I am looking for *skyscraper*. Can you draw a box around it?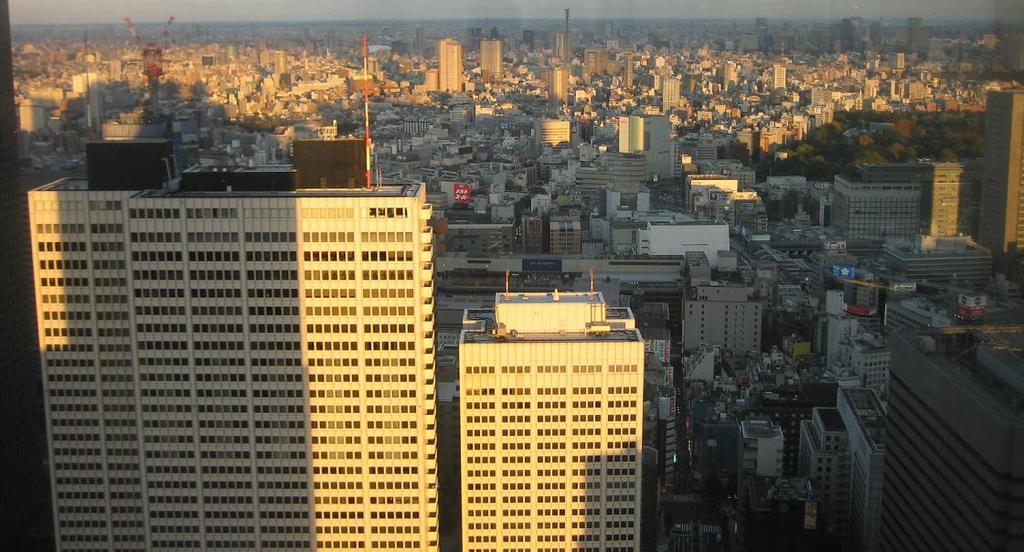
Sure, the bounding box is region(859, 165, 971, 243).
